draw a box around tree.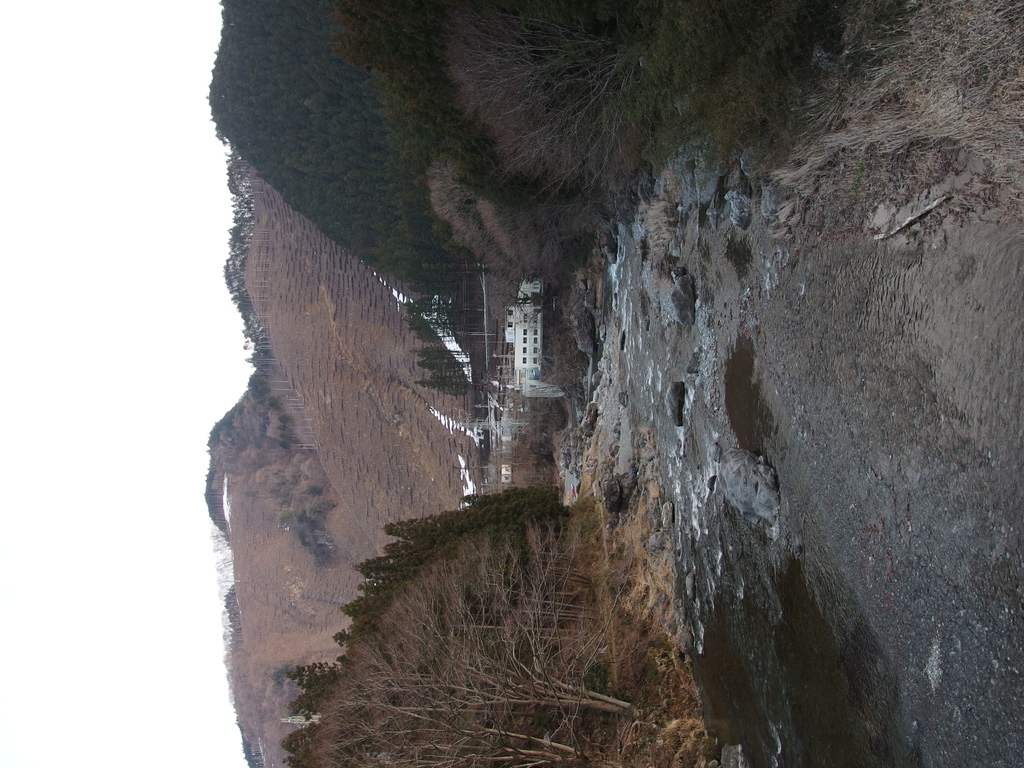
[429, 163, 572, 303].
